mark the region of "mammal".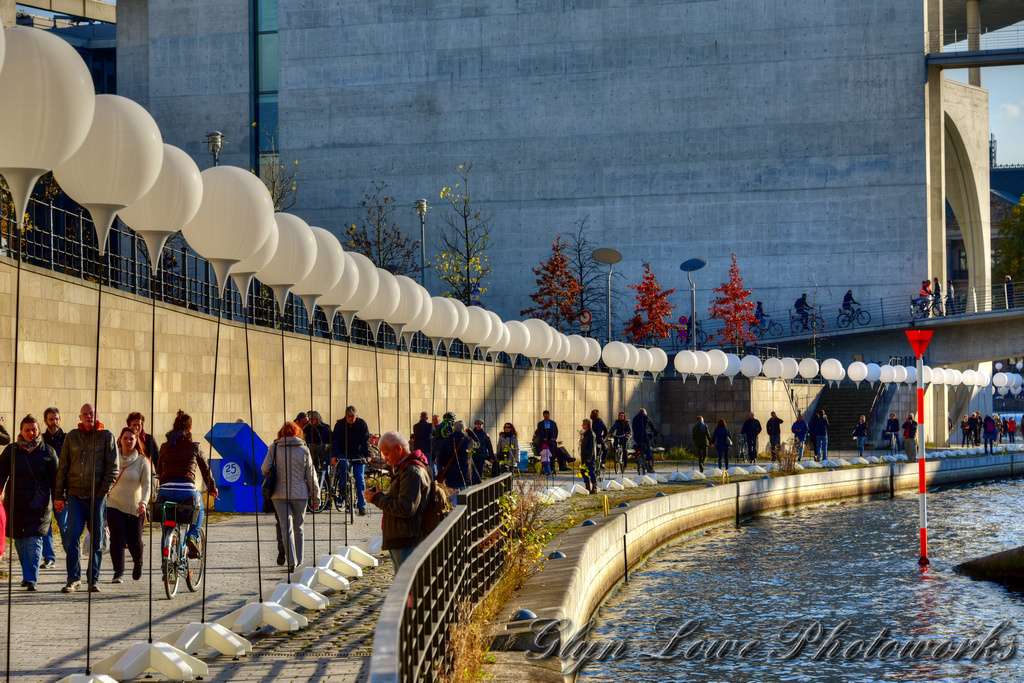
Region: bbox(888, 414, 899, 449).
